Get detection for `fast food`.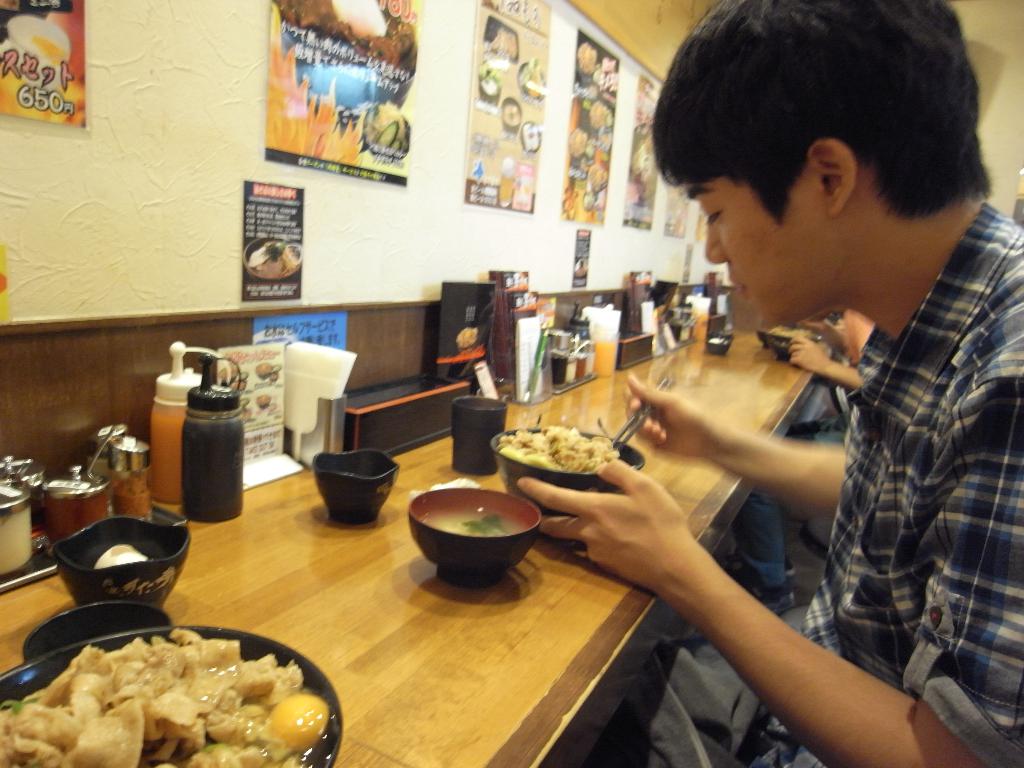
Detection: (508,420,611,497).
